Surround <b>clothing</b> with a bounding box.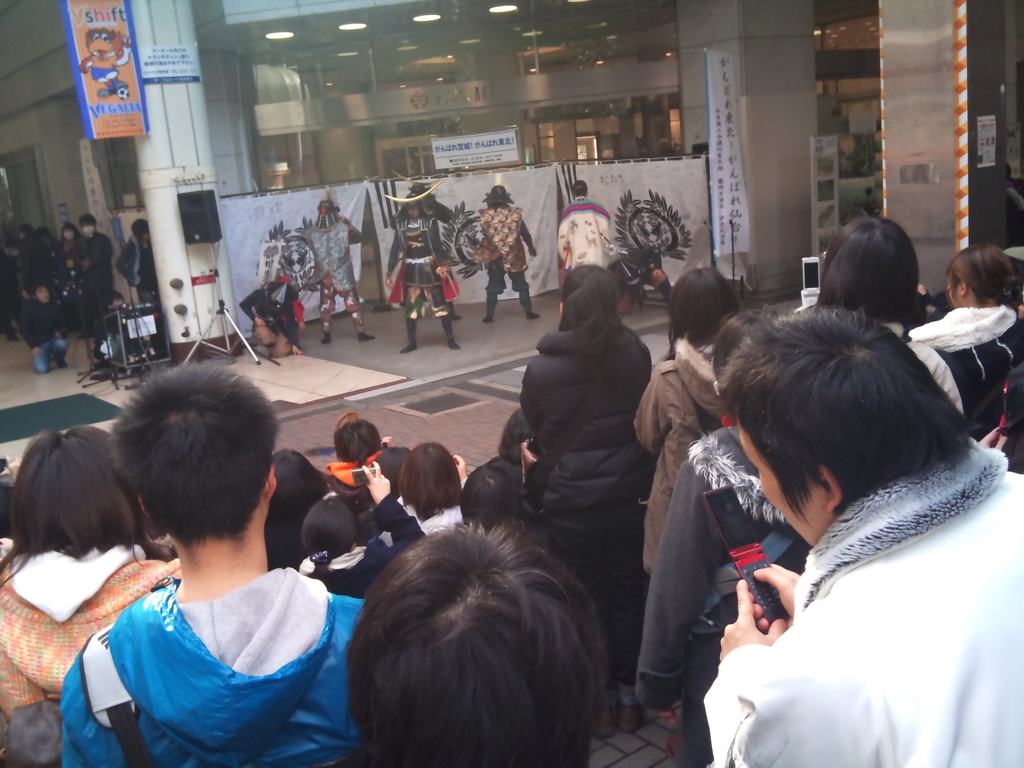
bbox=(48, 236, 86, 295).
